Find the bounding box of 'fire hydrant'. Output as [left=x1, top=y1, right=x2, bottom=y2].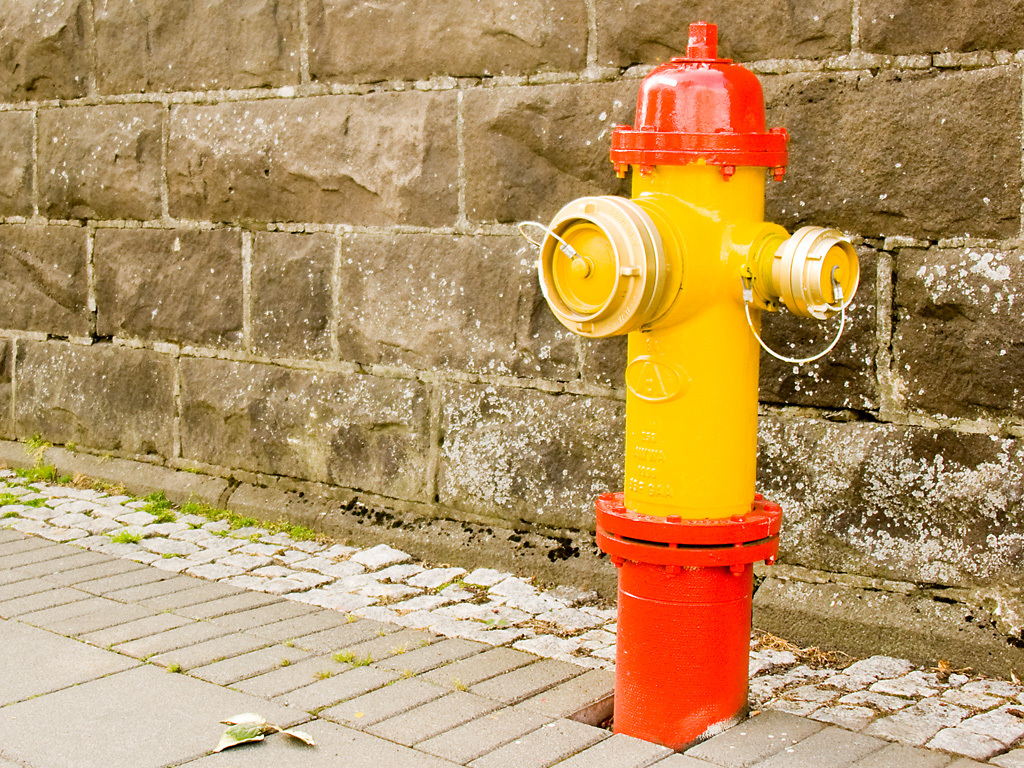
[left=518, top=20, right=857, bottom=753].
